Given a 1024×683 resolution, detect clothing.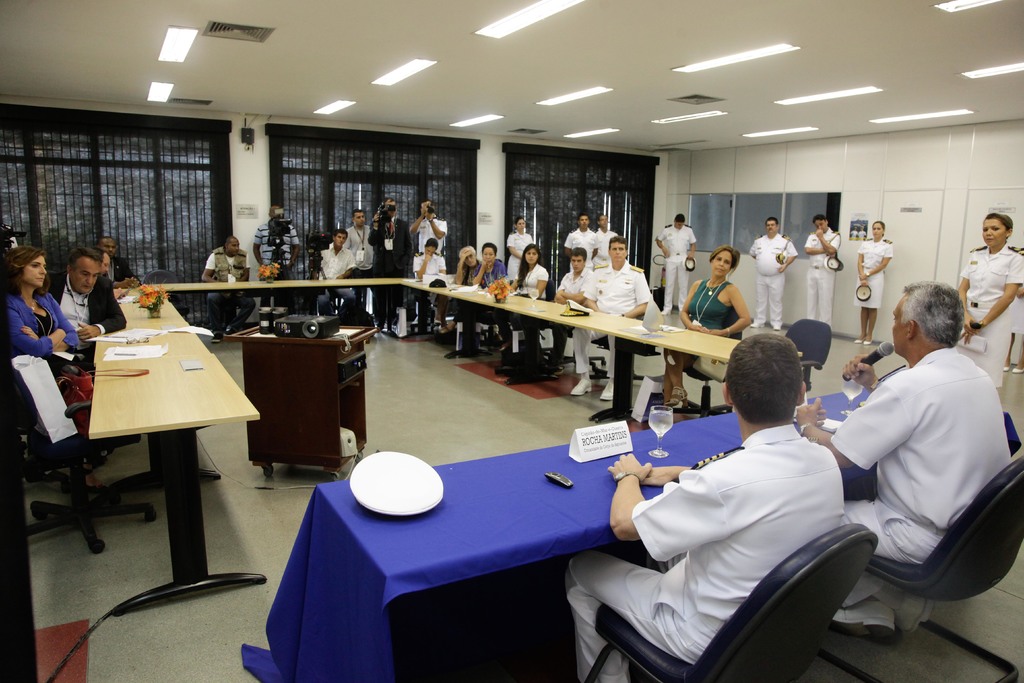
855:238:893:311.
